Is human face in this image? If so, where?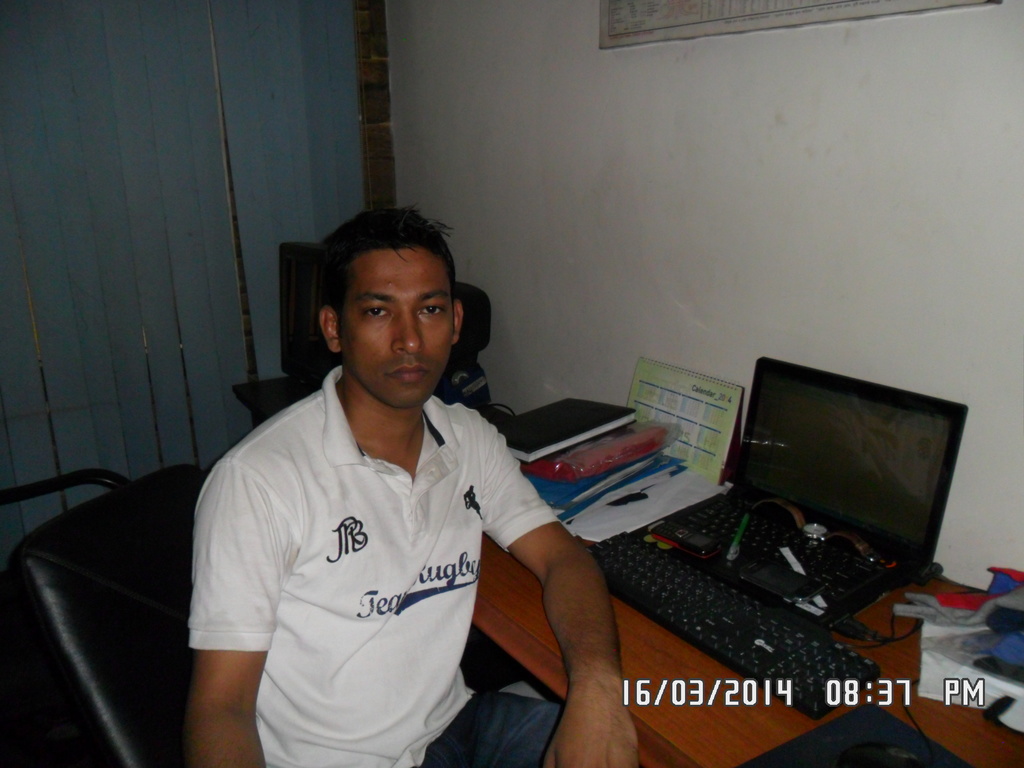
Yes, at 340 248 456 404.
